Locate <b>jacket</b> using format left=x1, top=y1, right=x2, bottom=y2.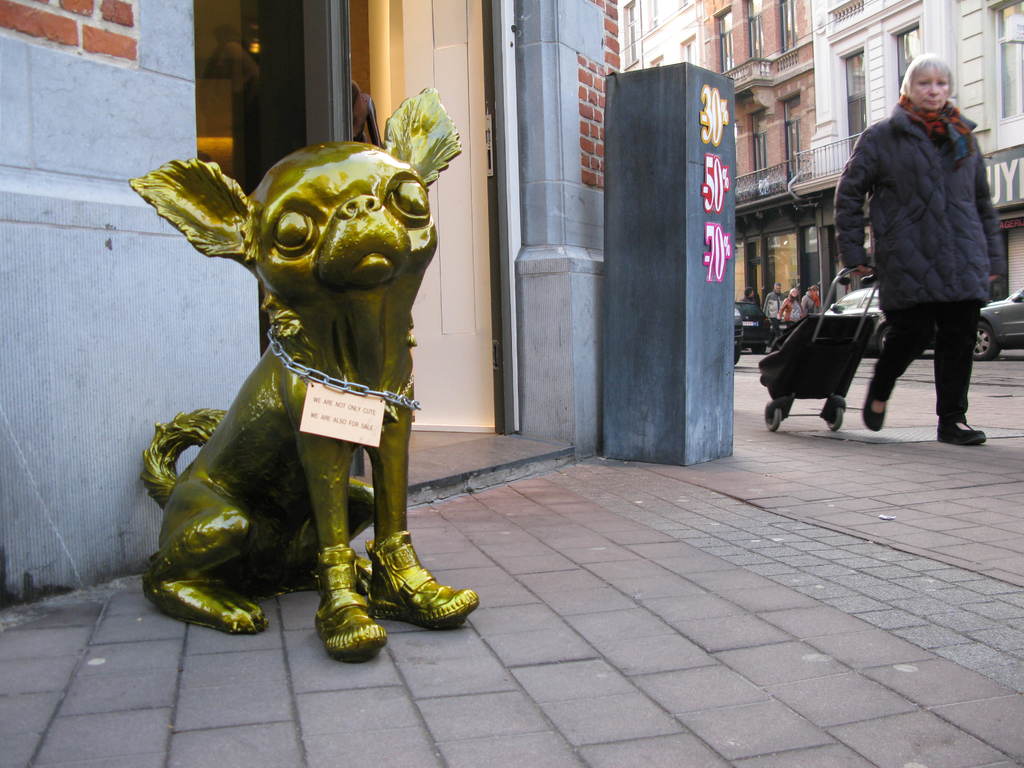
left=838, top=87, right=1014, bottom=320.
